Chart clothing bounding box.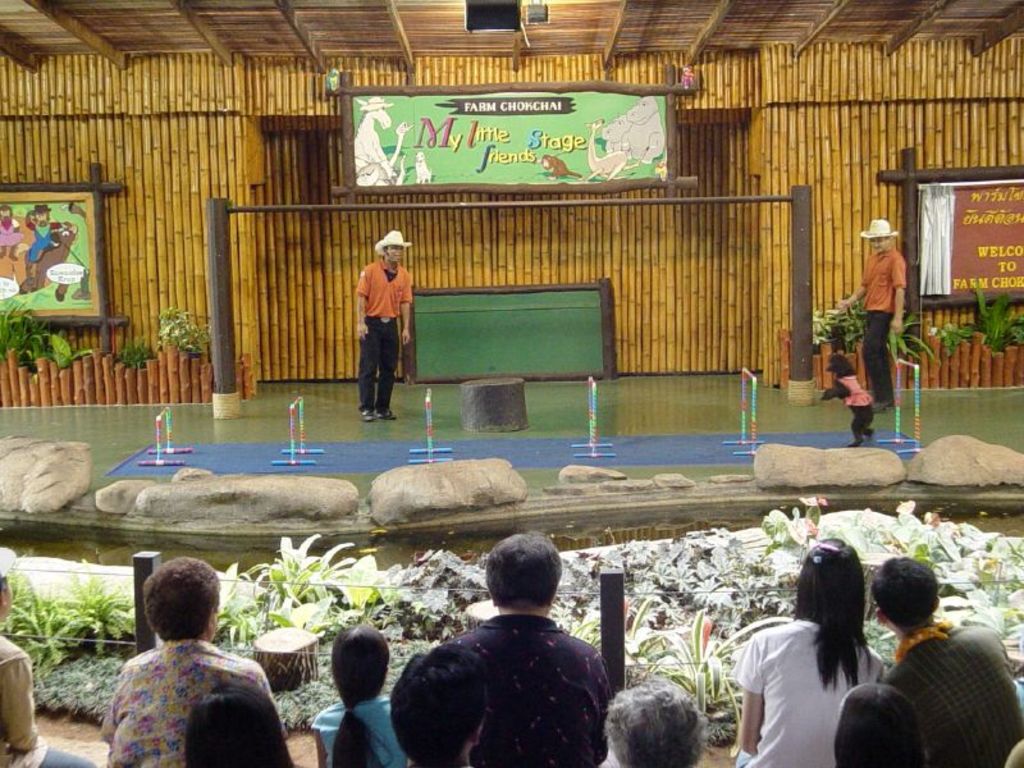
Charted: 310,694,397,765.
